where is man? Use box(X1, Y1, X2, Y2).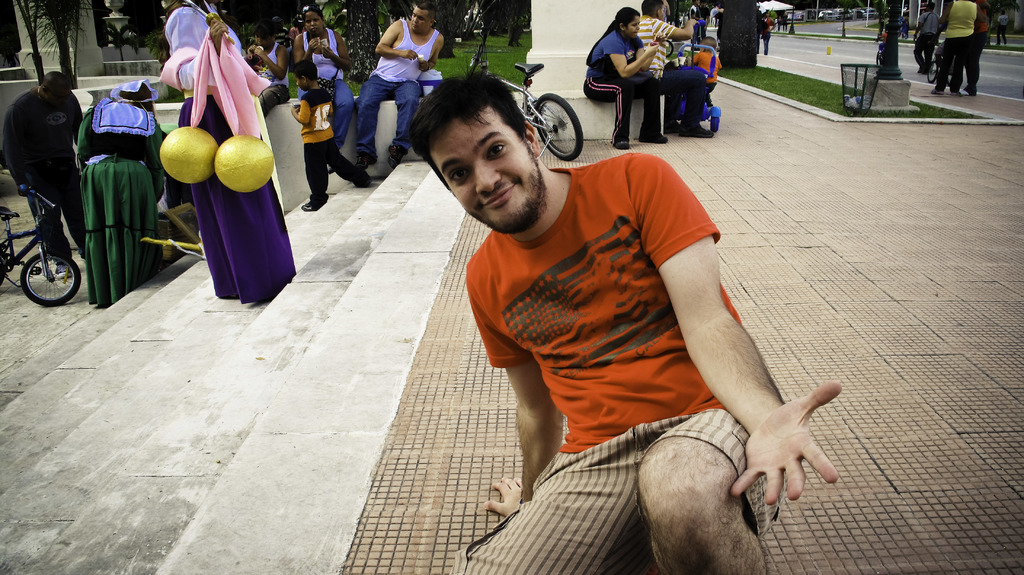
box(353, 0, 442, 165).
